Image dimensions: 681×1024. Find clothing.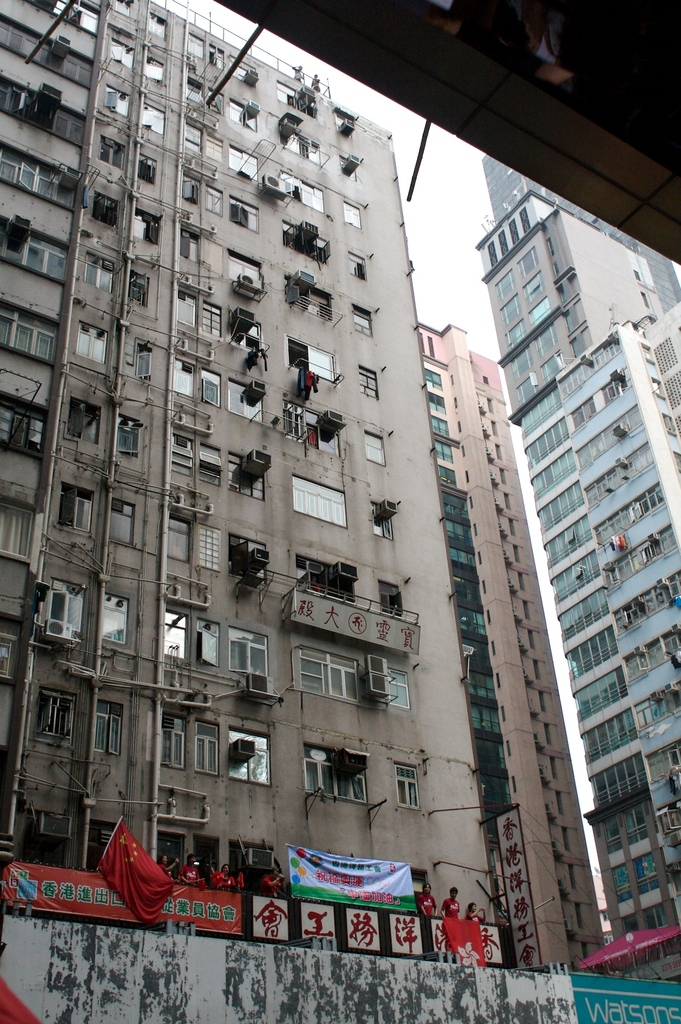
(417, 891, 441, 927).
